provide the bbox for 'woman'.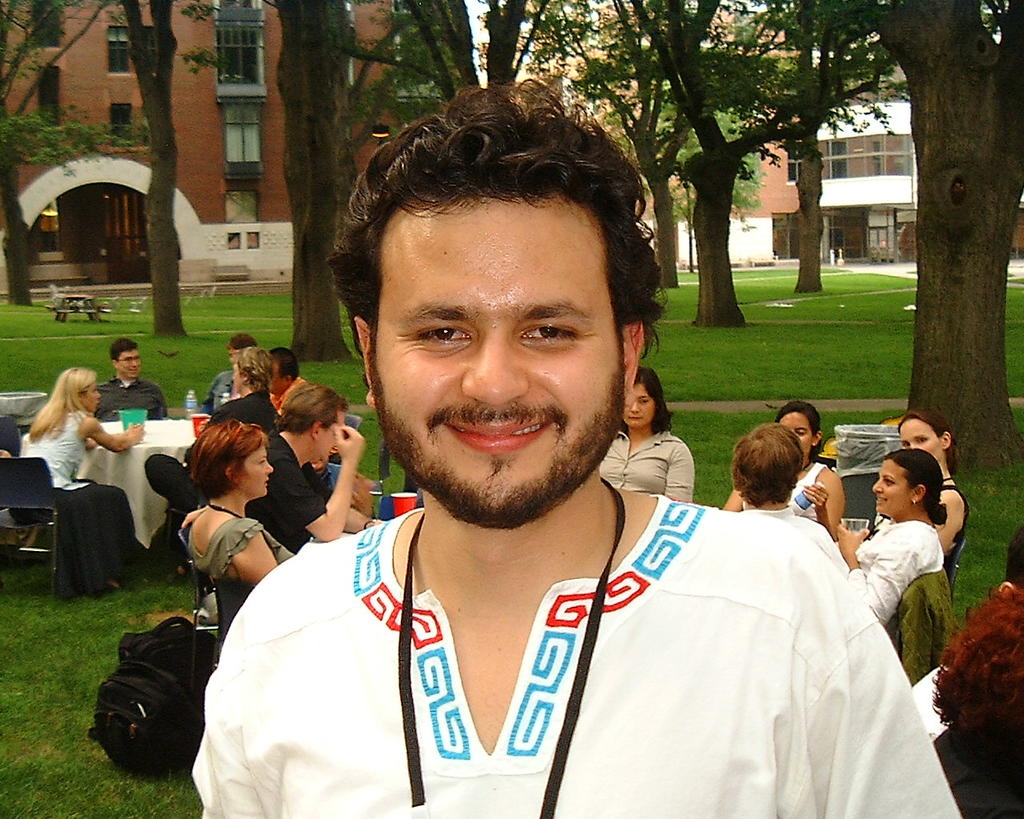
(left=870, top=409, right=967, bottom=559).
